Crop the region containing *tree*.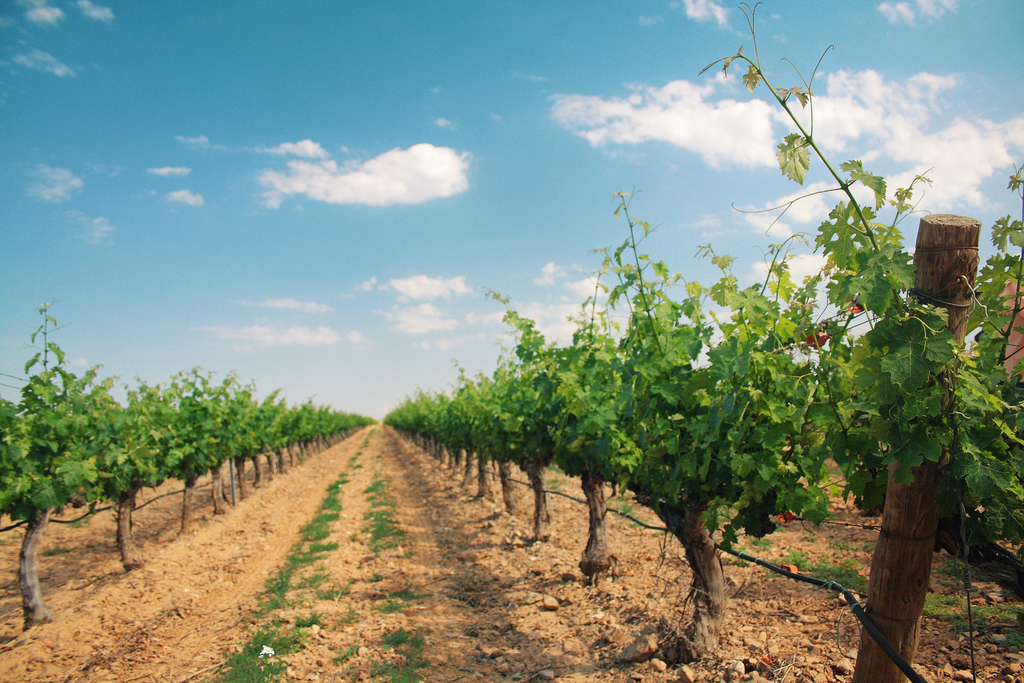
Crop region: left=259, top=383, right=286, bottom=476.
